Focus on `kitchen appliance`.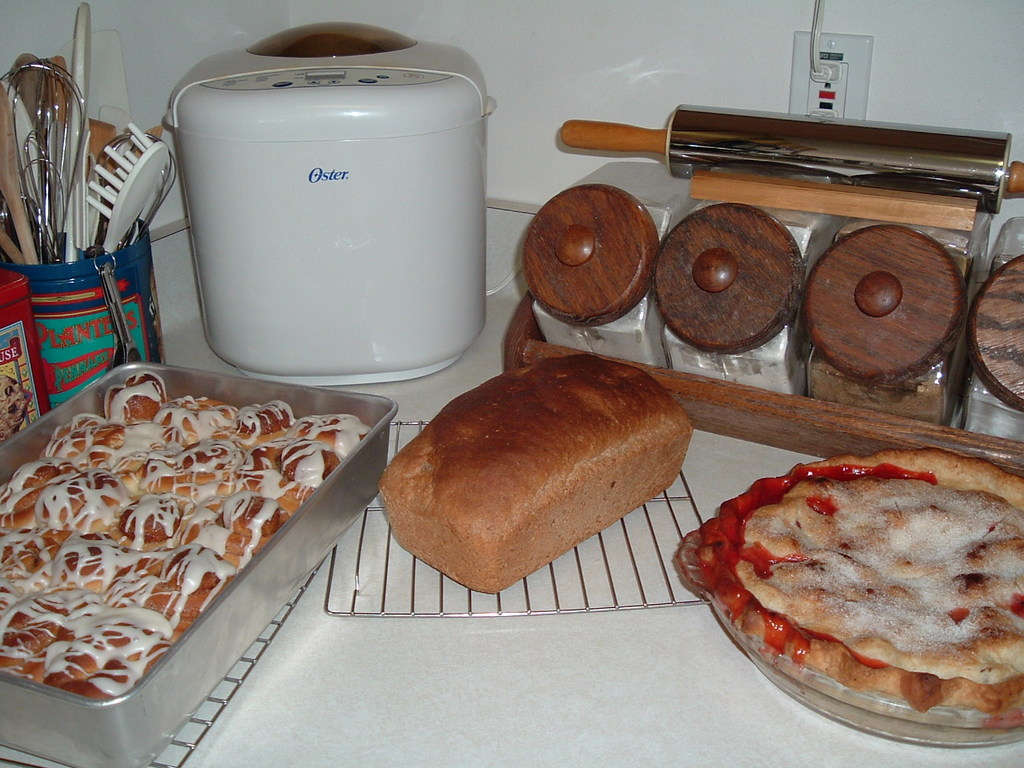
Focused at 0, 222, 19, 258.
